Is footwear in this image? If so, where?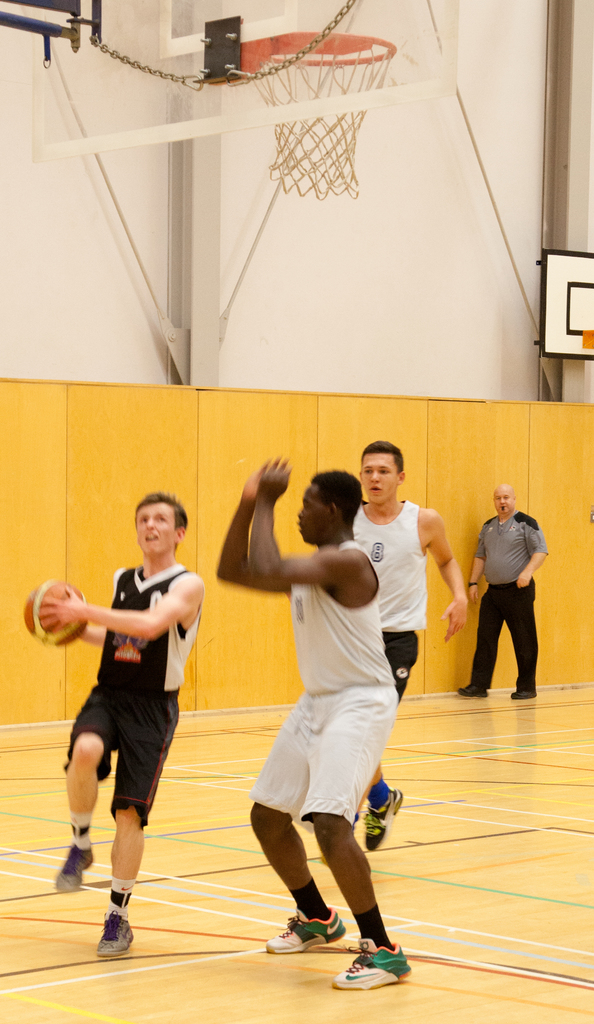
Yes, at detection(335, 938, 410, 993).
